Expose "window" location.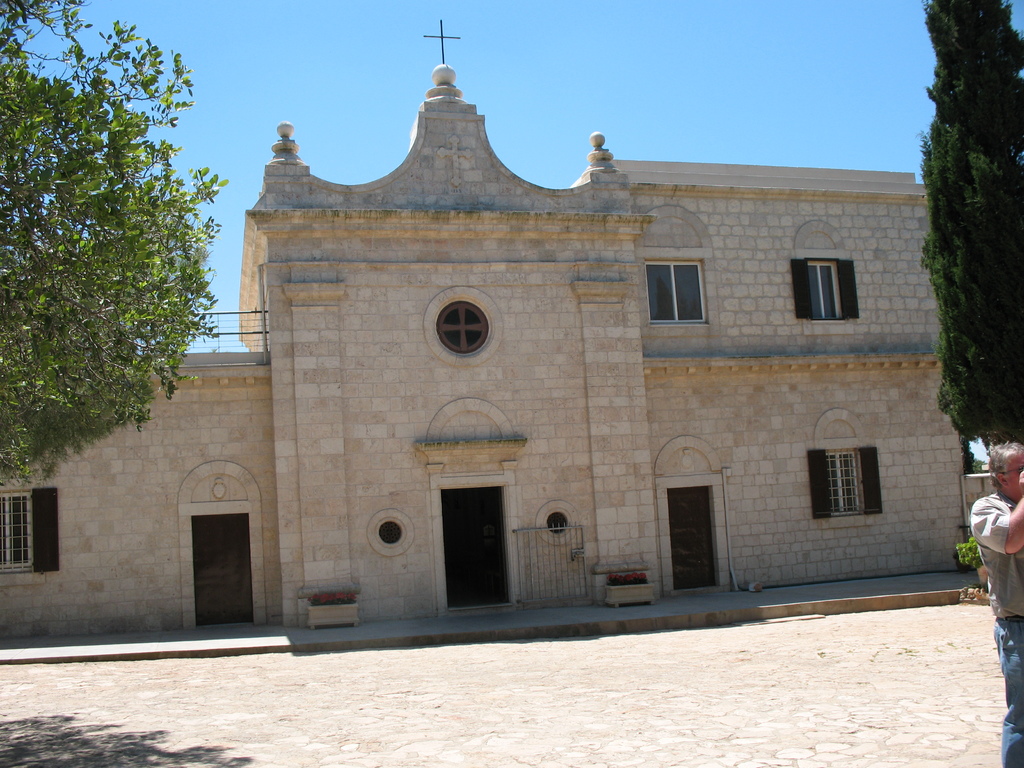
Exposed at 787:250:863:323.
